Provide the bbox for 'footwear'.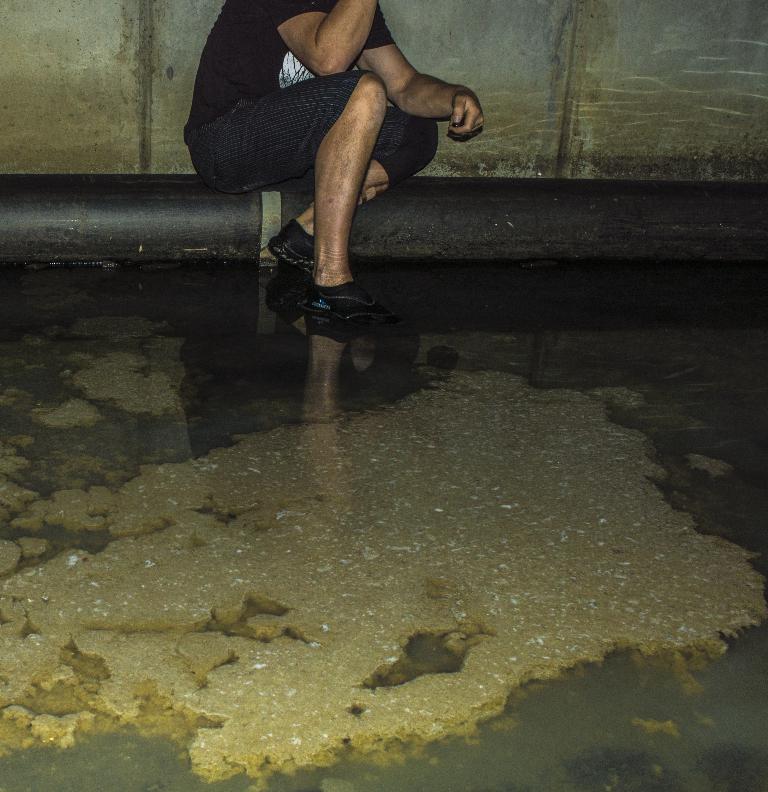
289,269,408,347.
